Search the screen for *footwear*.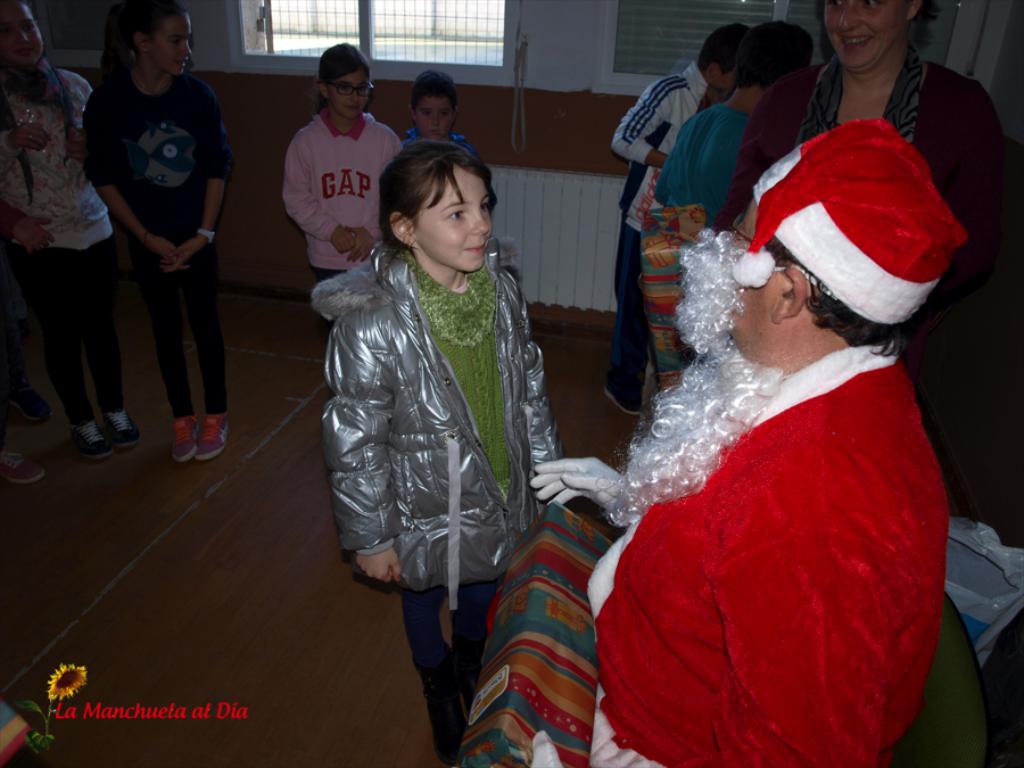
Found at bbox(200, 408, 237, 457).
